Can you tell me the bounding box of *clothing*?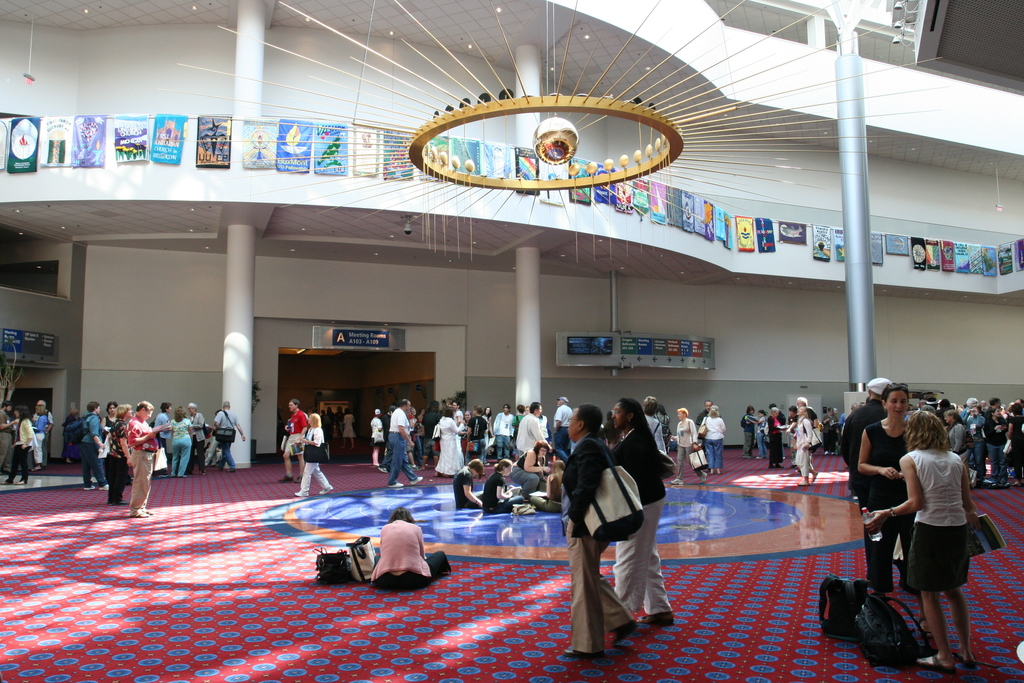
pyautogui.locateOnScreen(750, 416, 774, 470).
